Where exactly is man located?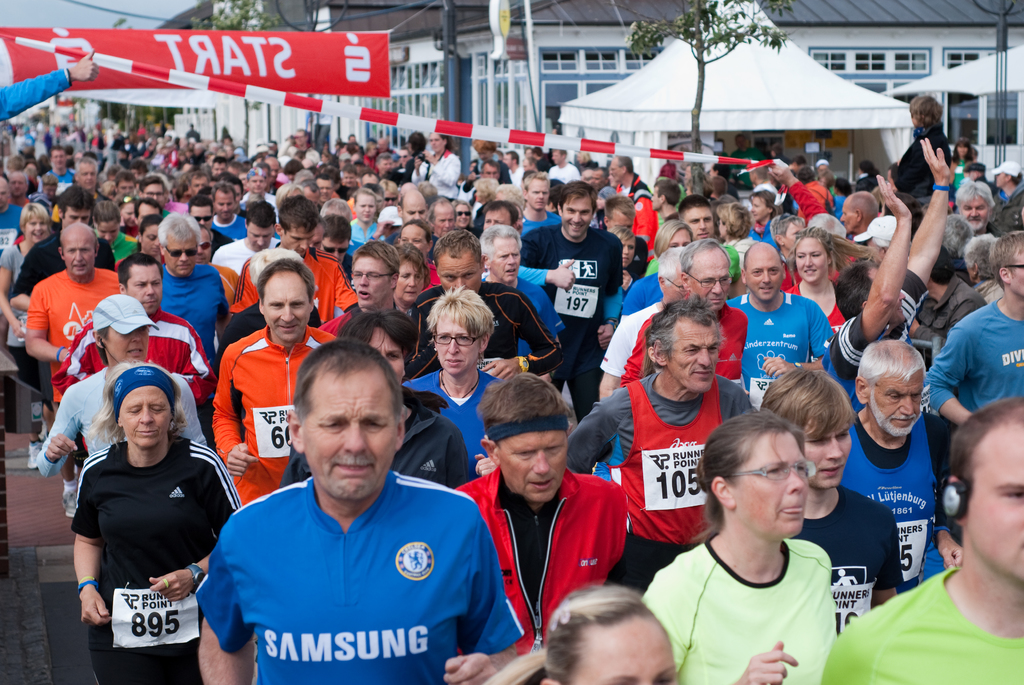
Its bounding box is {"x1": 132, "y1": 194, "x2": 160, "y2": 233}.
